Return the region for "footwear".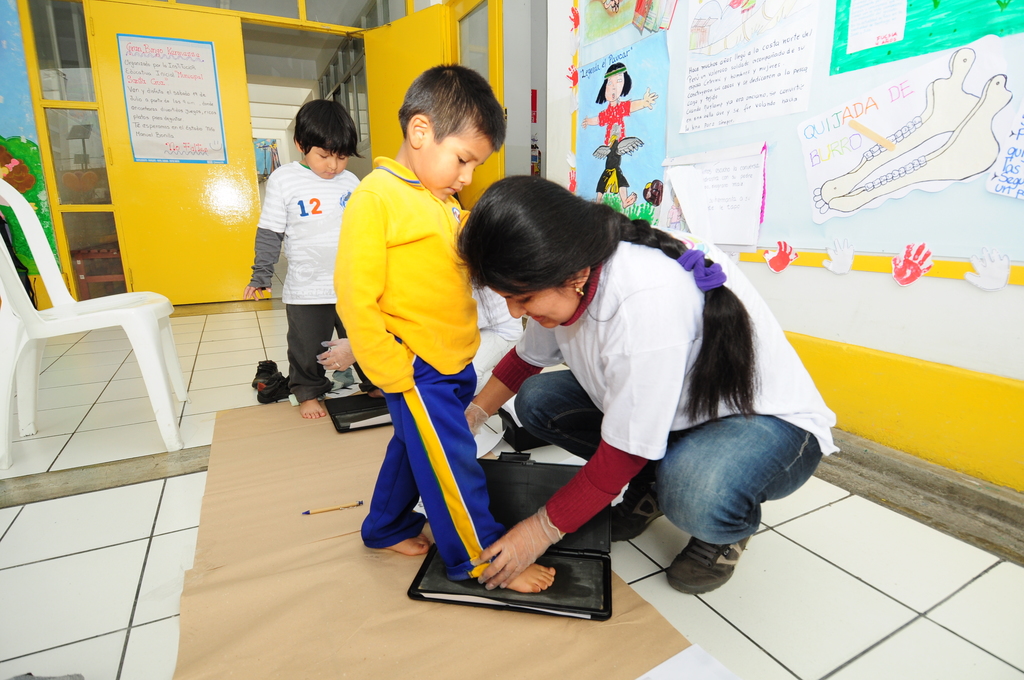
rect(252, 361, 277, 387).
